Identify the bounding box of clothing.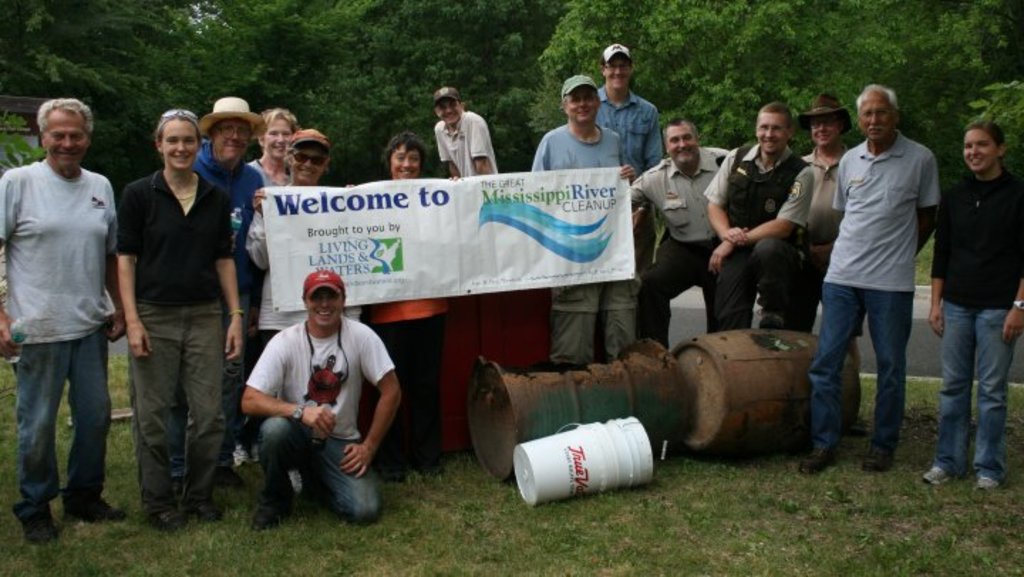
bbox(526, 126, 636, 367).
